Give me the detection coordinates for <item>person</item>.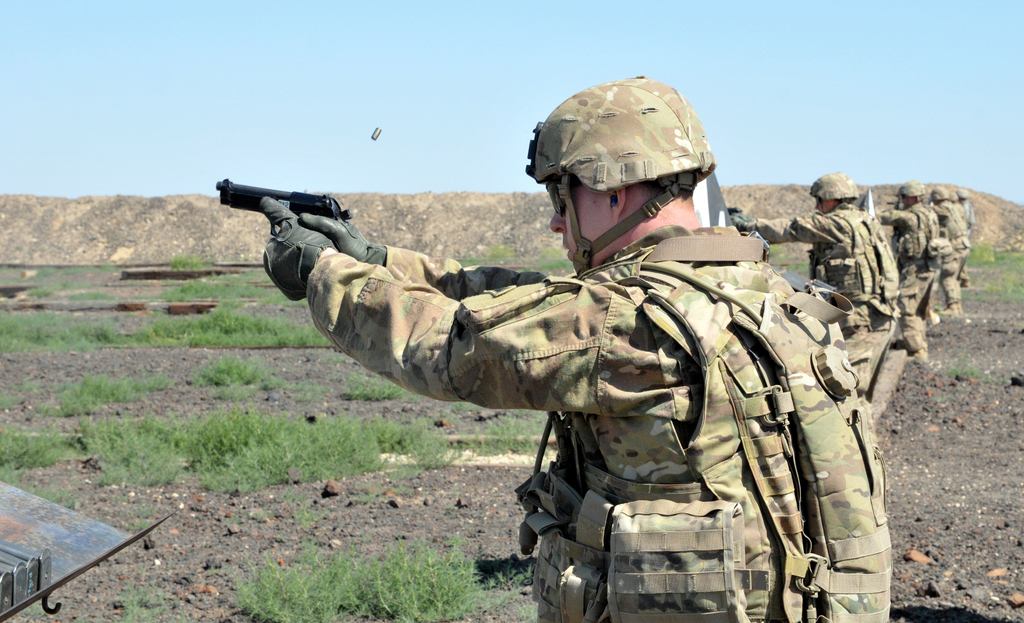
<box>725,168,897,344</box>.
